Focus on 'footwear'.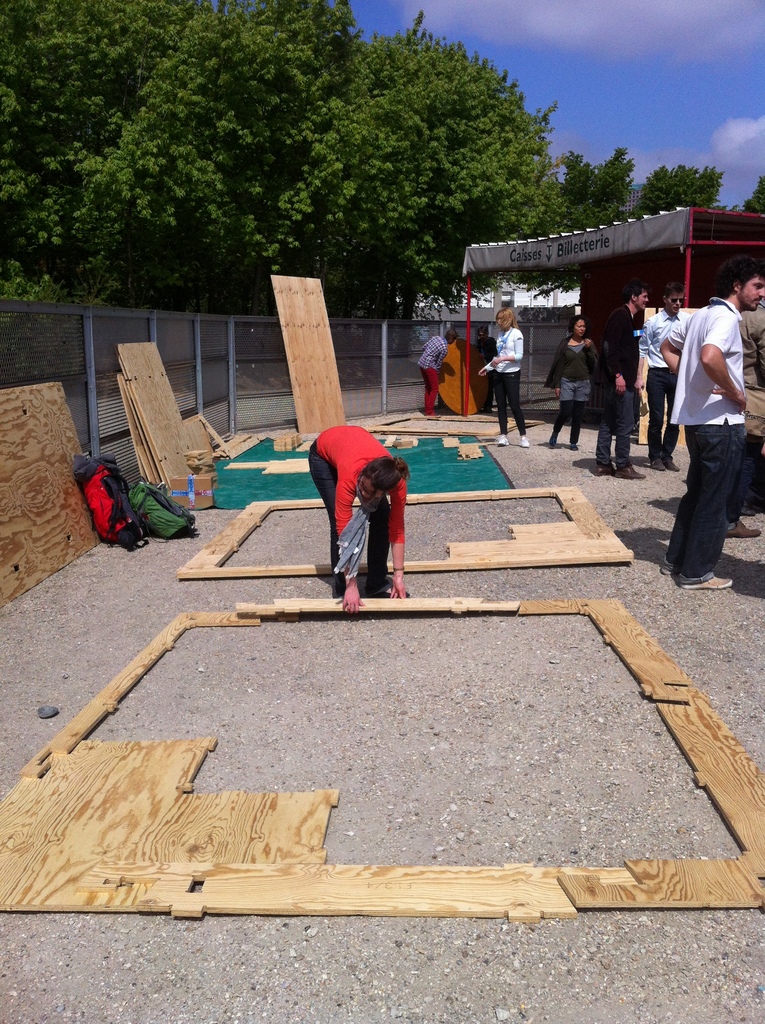
Focused at region(647, 451, 663, 468).
